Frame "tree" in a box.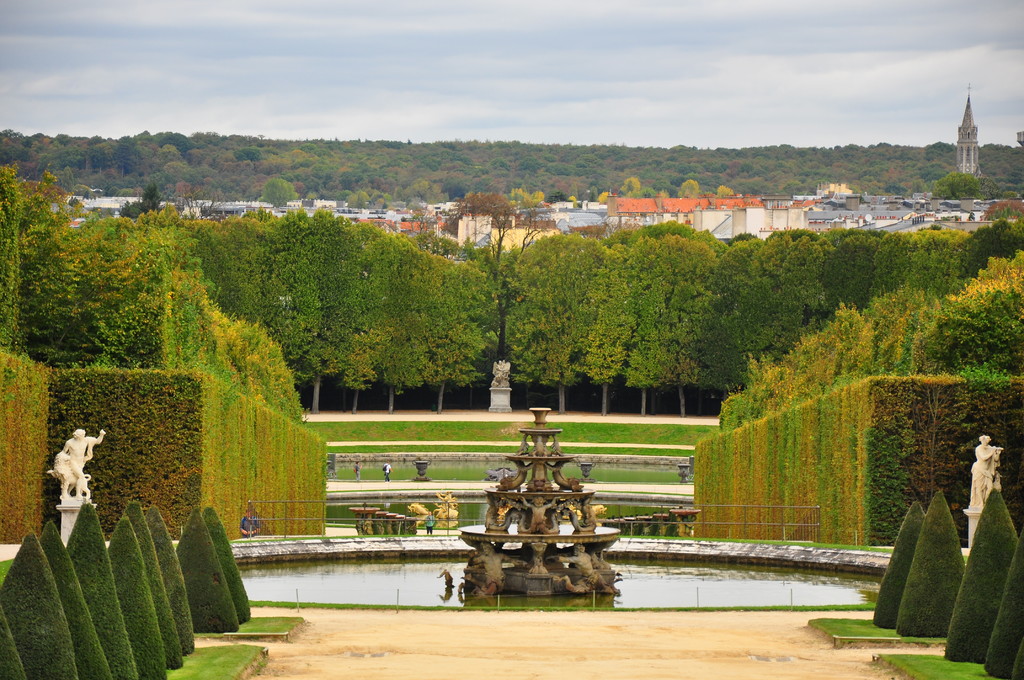
bbox(622, 231, 721, 420).
